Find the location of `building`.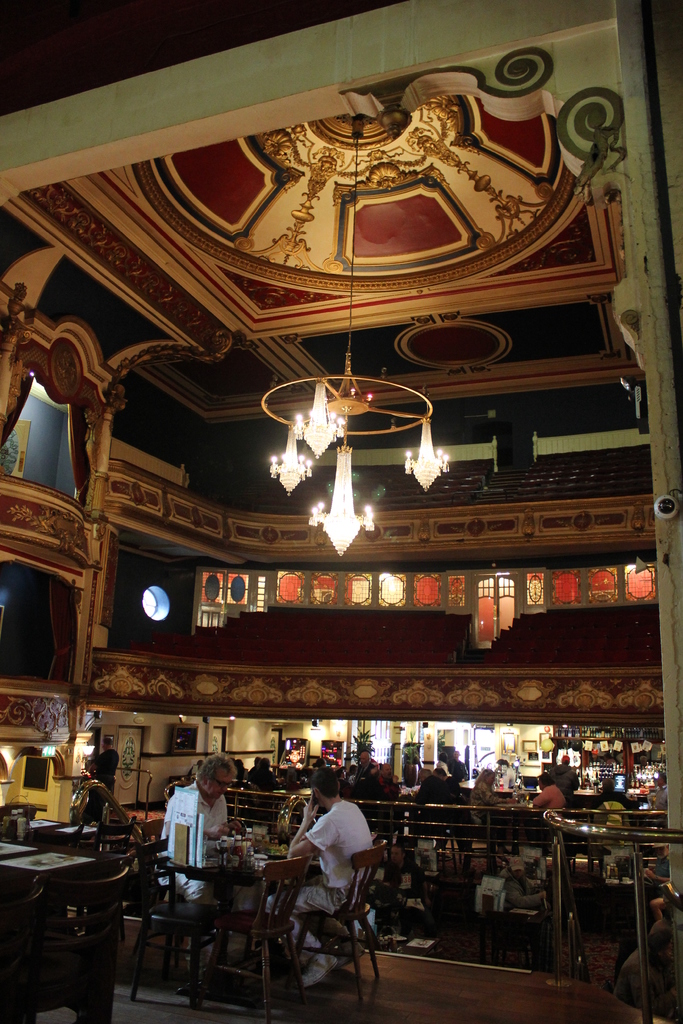
Location: 0/0/682/1023.
